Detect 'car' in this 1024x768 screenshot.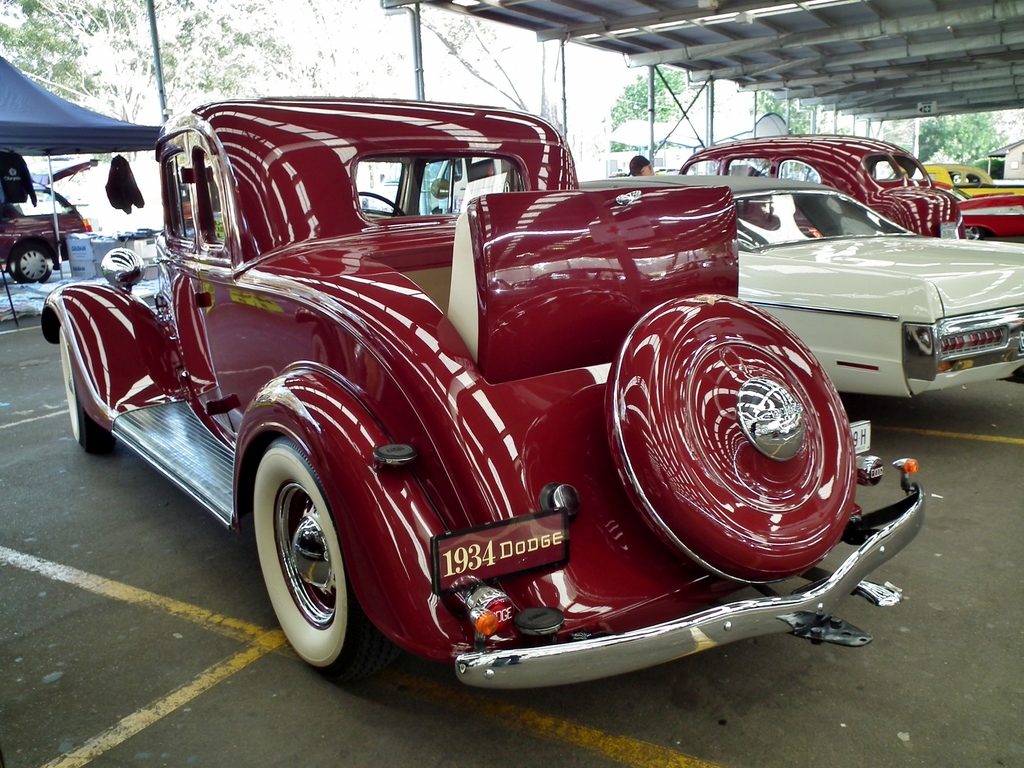
Detection: select_region(15, 119, 936, 746).
